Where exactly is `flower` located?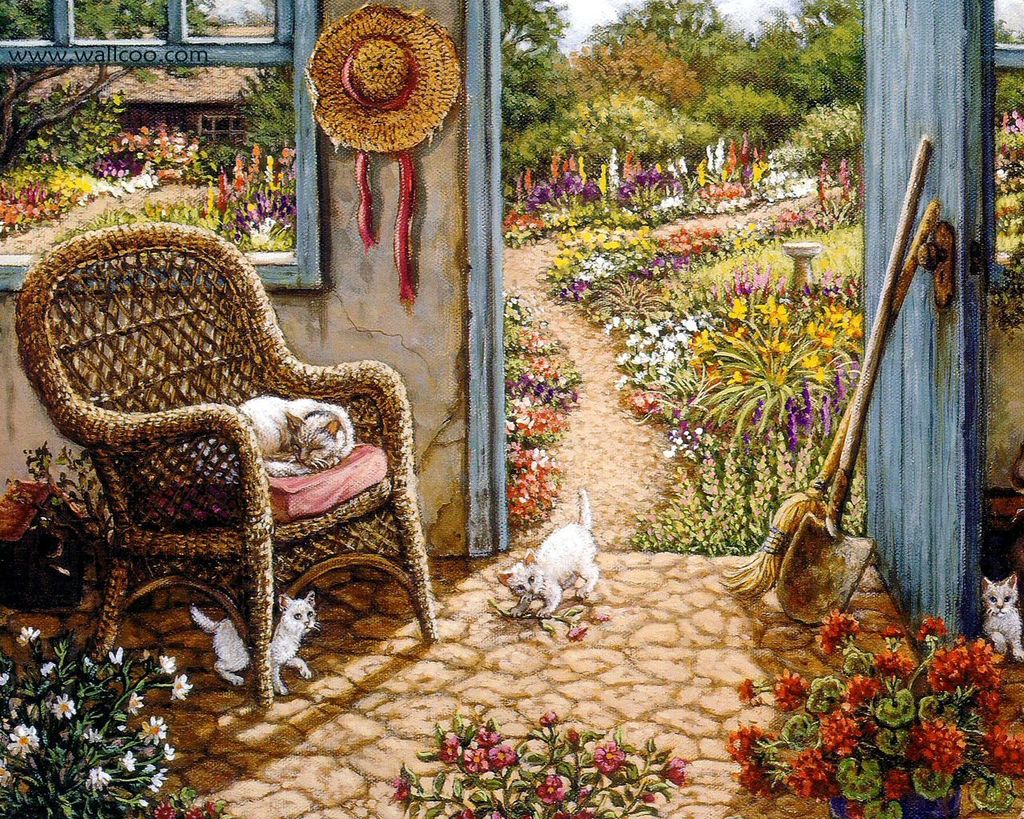
Its bounding box is (x1=106, y1=649, x2=124, y2=669).
